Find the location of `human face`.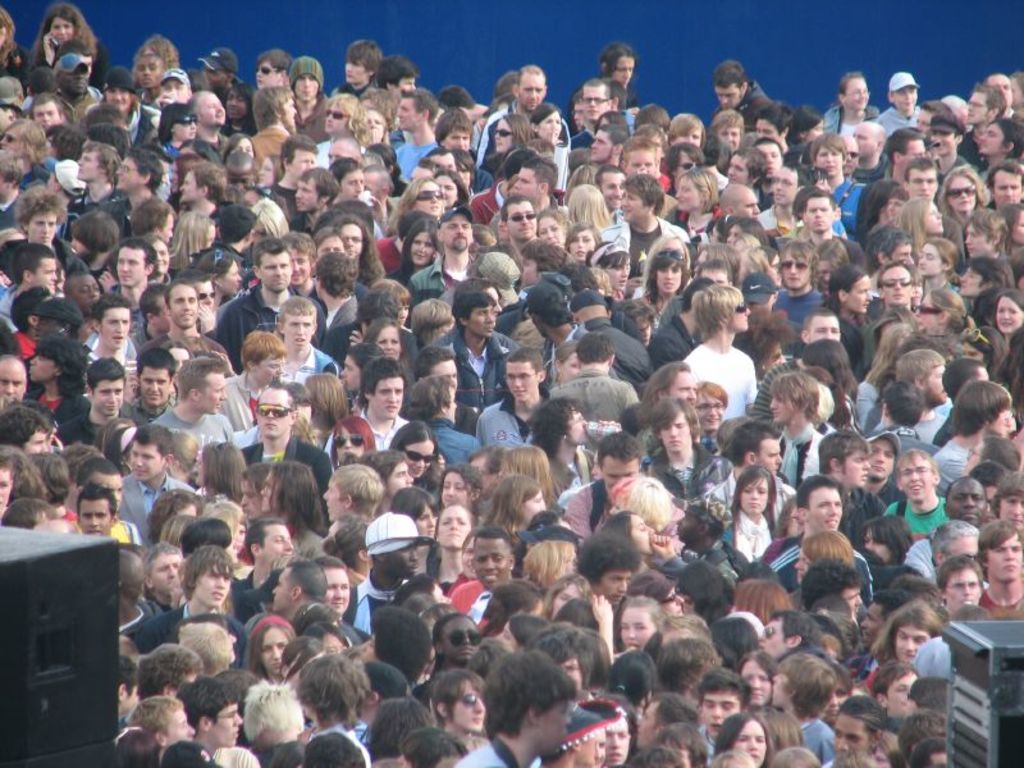
Location: 965,223,991,256.
